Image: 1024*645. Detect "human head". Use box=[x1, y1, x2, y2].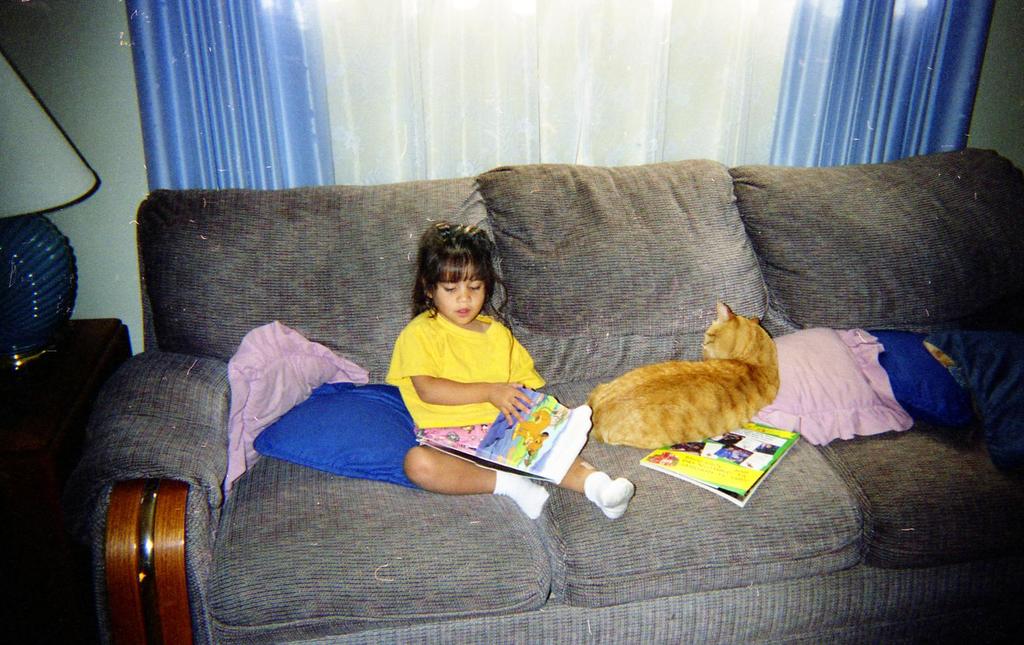
box=[419, 227, 500, 327].
